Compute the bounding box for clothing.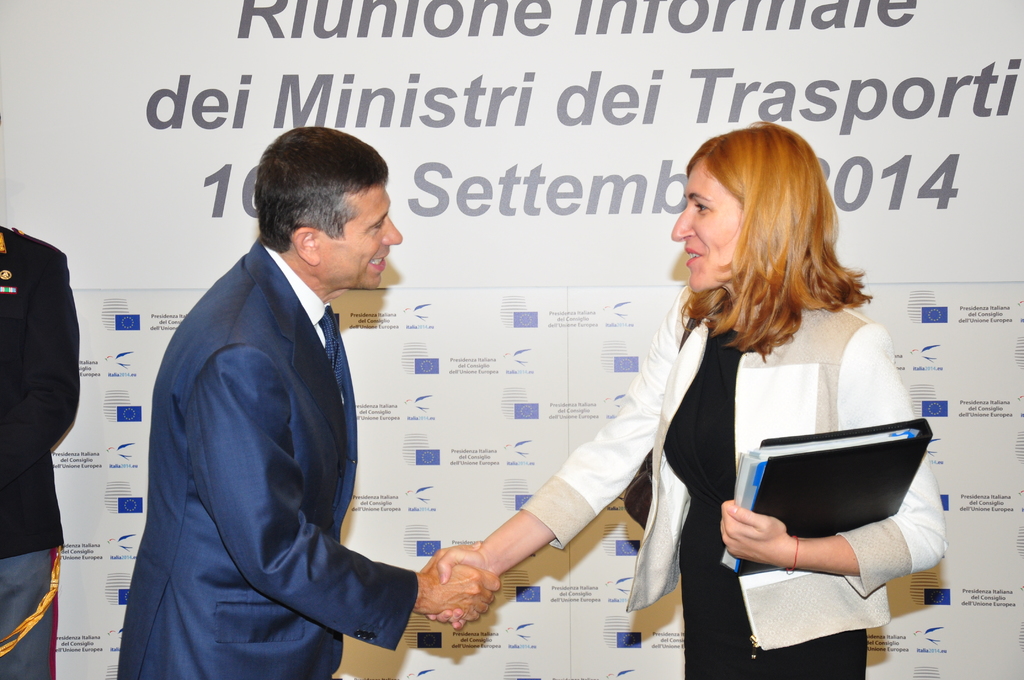
pyautogui.locateOnScreen(514, 275, 949, 679).
